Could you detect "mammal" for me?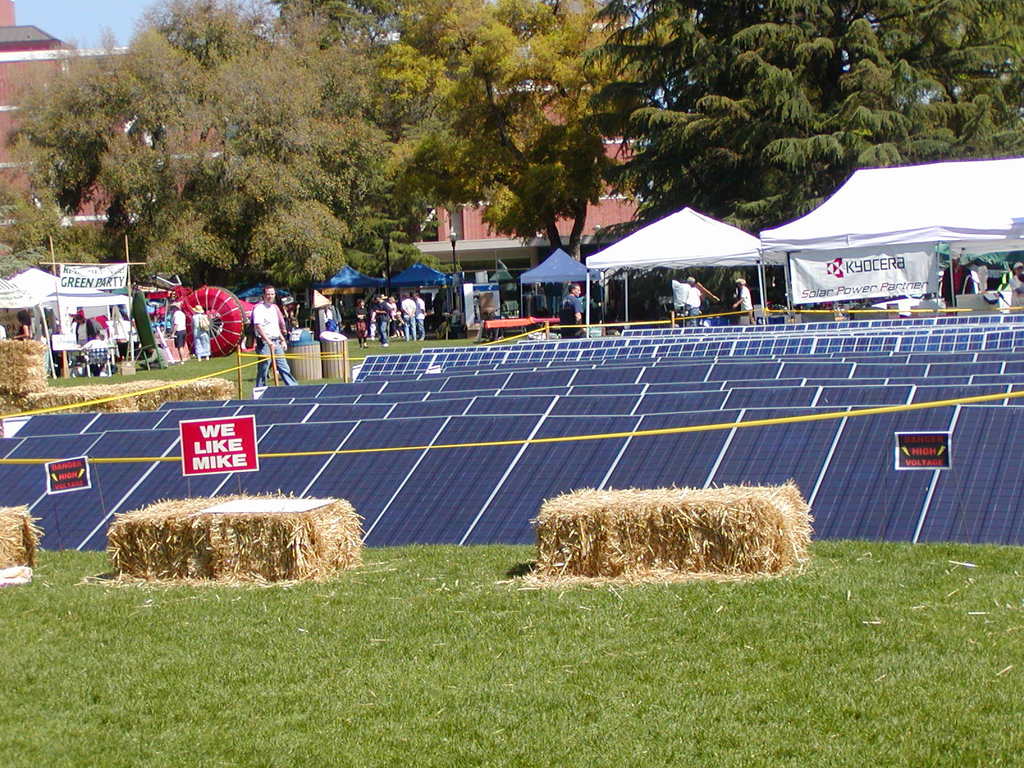
Detection result: 558, 283, 589, 337.
